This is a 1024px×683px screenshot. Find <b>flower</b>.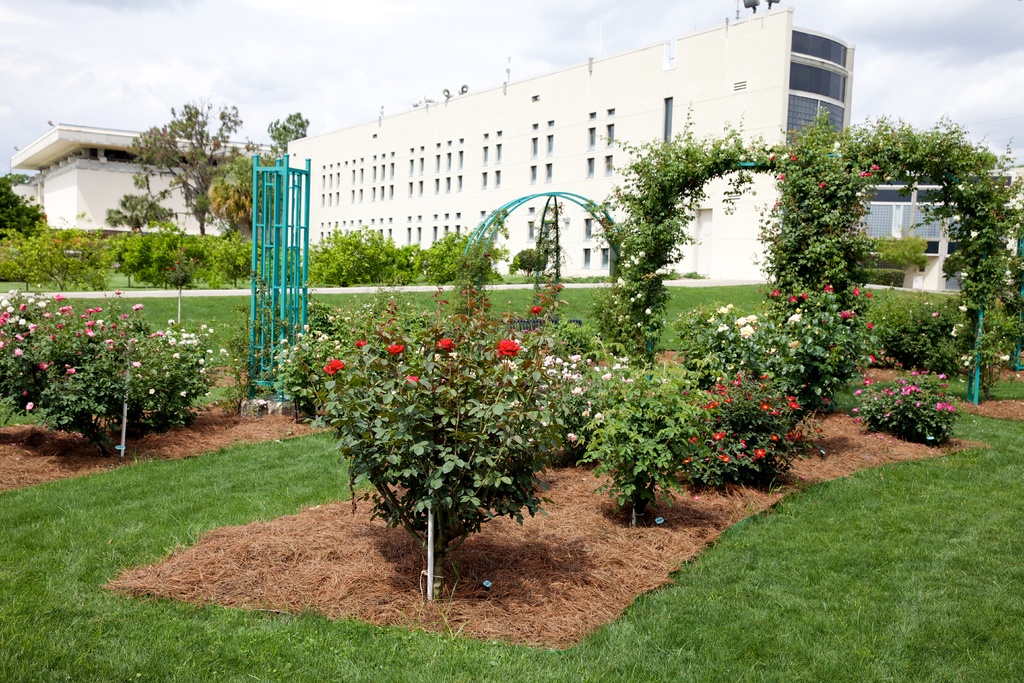
Bounding box: [left=755, top=446, right=765, bottom=457].
